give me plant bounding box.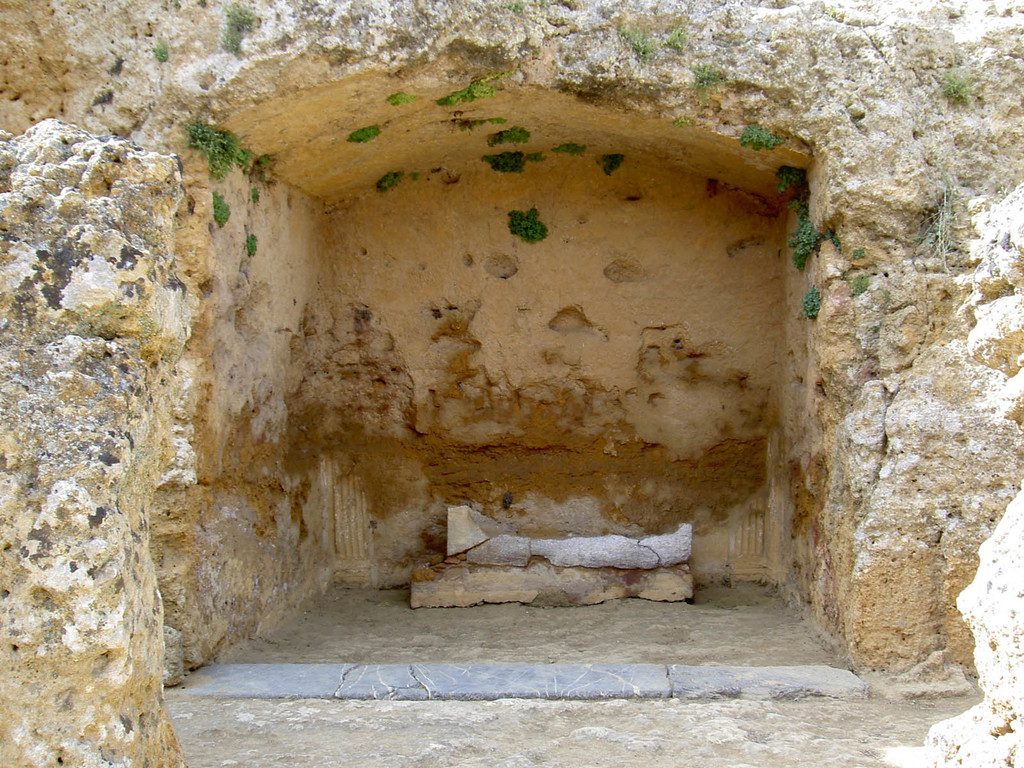
483/121/534/151.
